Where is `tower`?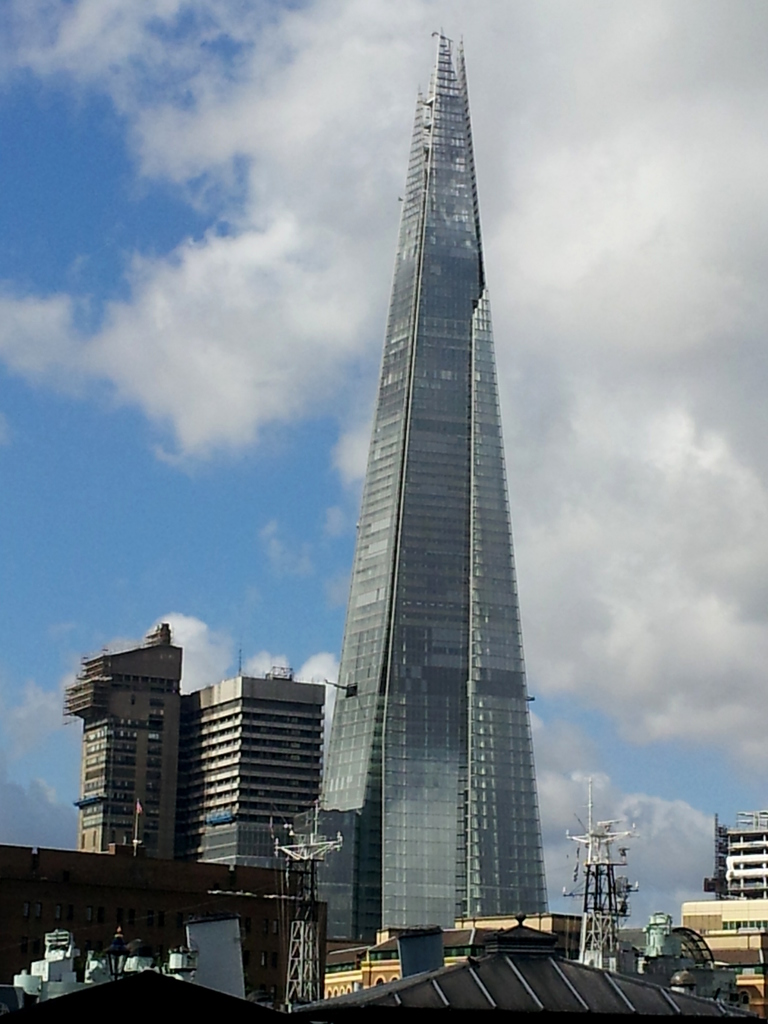
180, 660, 323, 893.
